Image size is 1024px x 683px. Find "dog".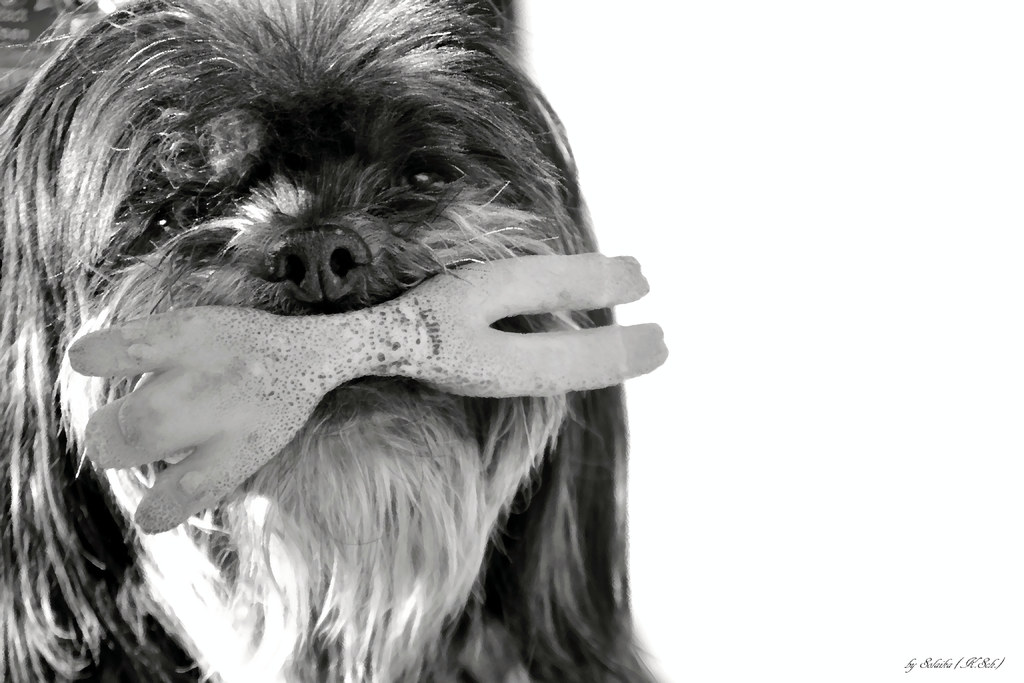
rect(0, 0, 668, 682).
